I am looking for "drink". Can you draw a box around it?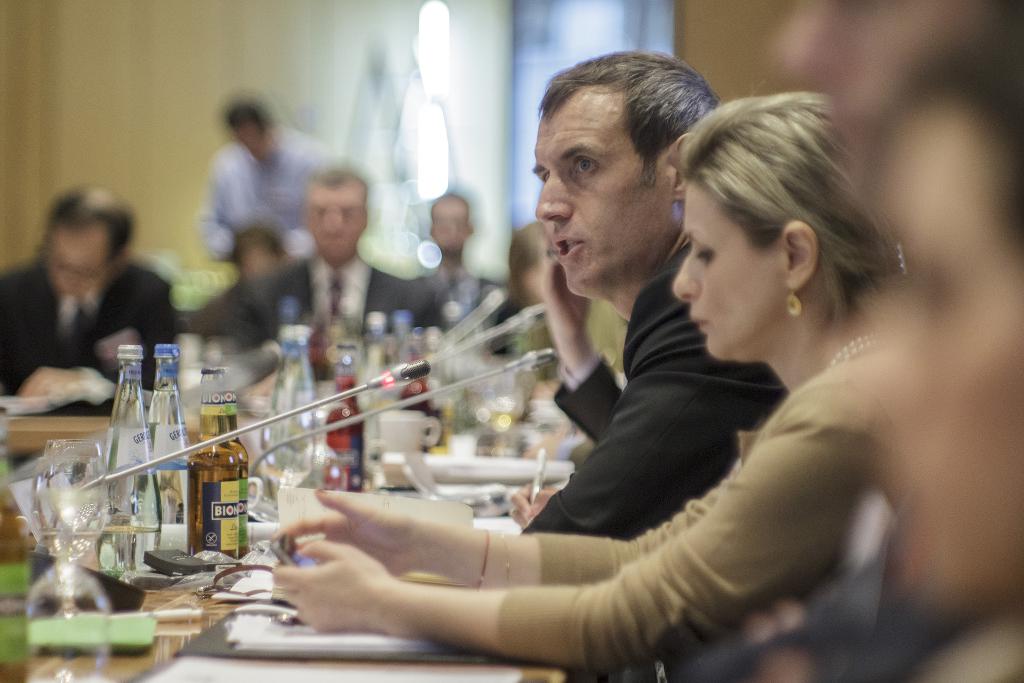
Sure, the bounding box is {"left": 321, "top": 371, "right": 364, "bottom": 488}.
